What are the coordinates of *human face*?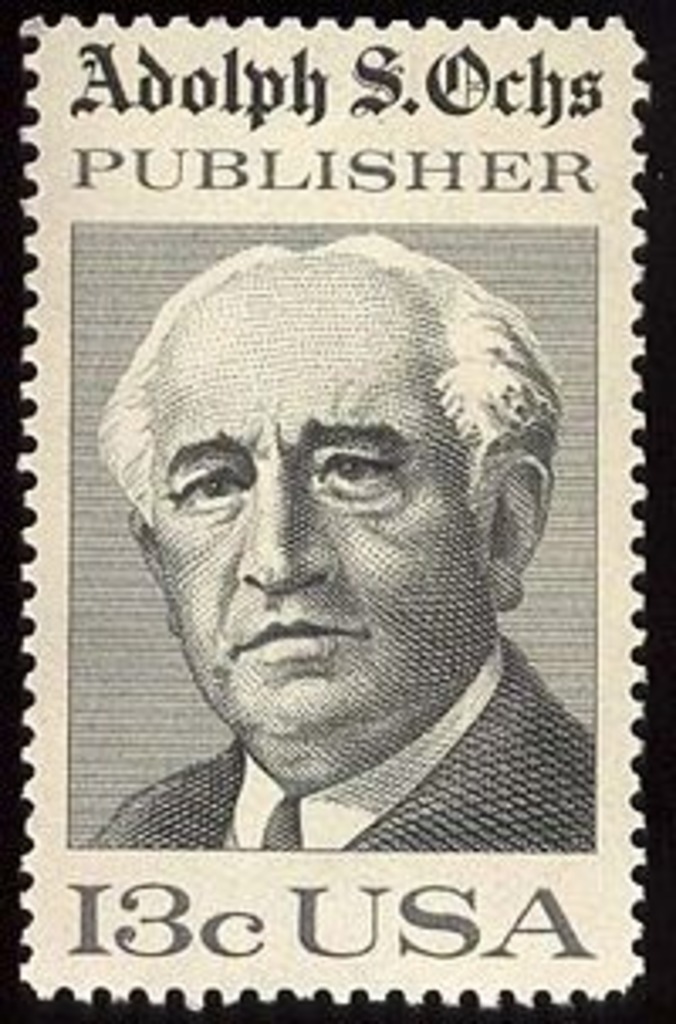
box=[152, 267, 480, 743].
